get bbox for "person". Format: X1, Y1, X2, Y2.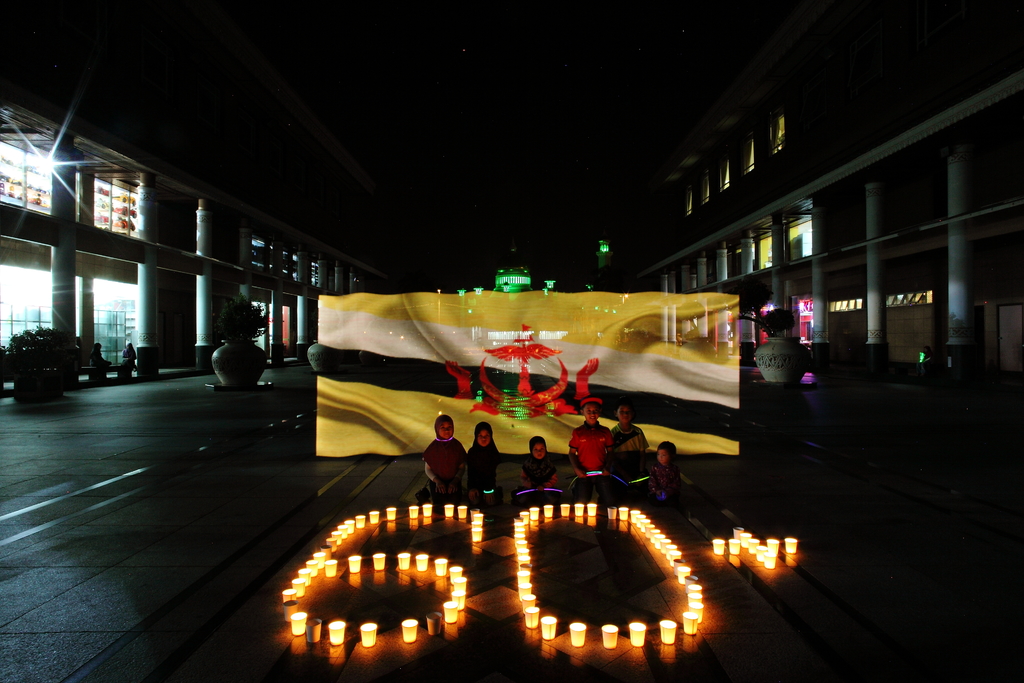
565, 392, 619, 512.
